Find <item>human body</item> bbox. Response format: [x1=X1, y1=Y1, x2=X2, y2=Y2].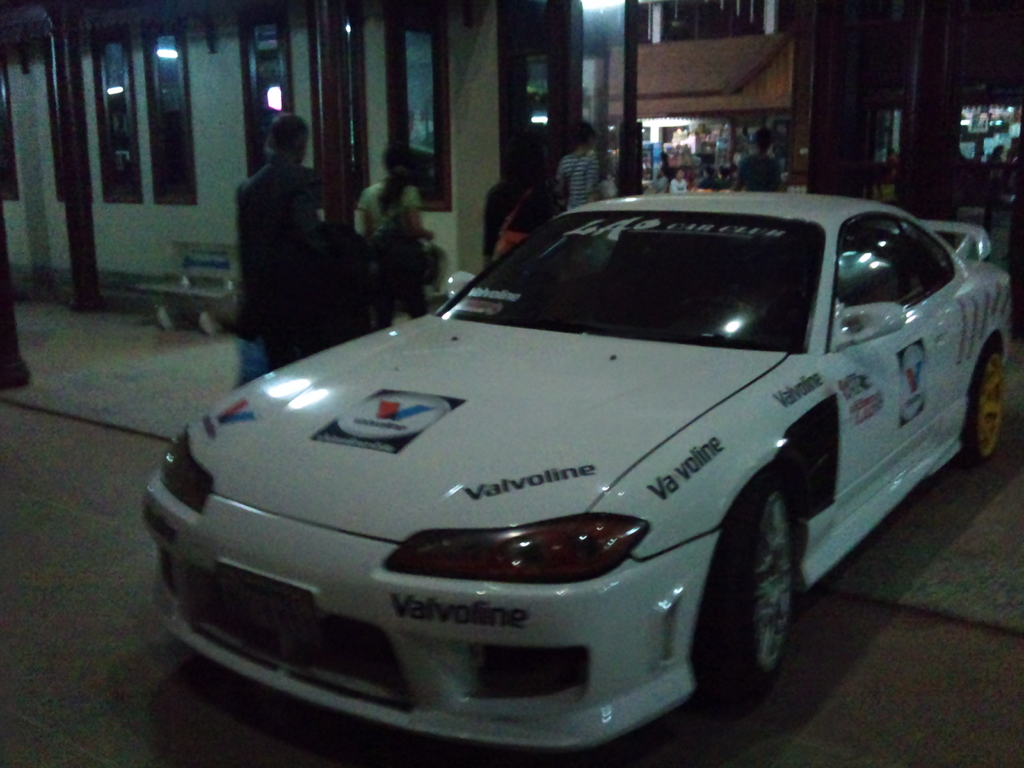
[x1=354, y1=182, x2=429, y2=326].
